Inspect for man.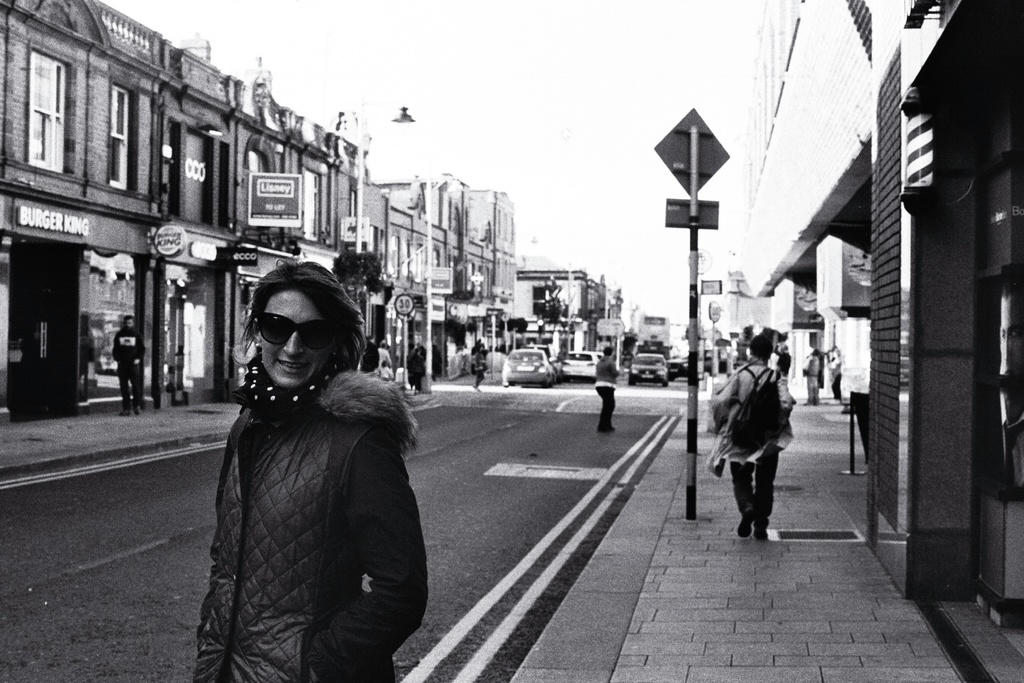
Inspection: box(776, 336, 791, 404).
